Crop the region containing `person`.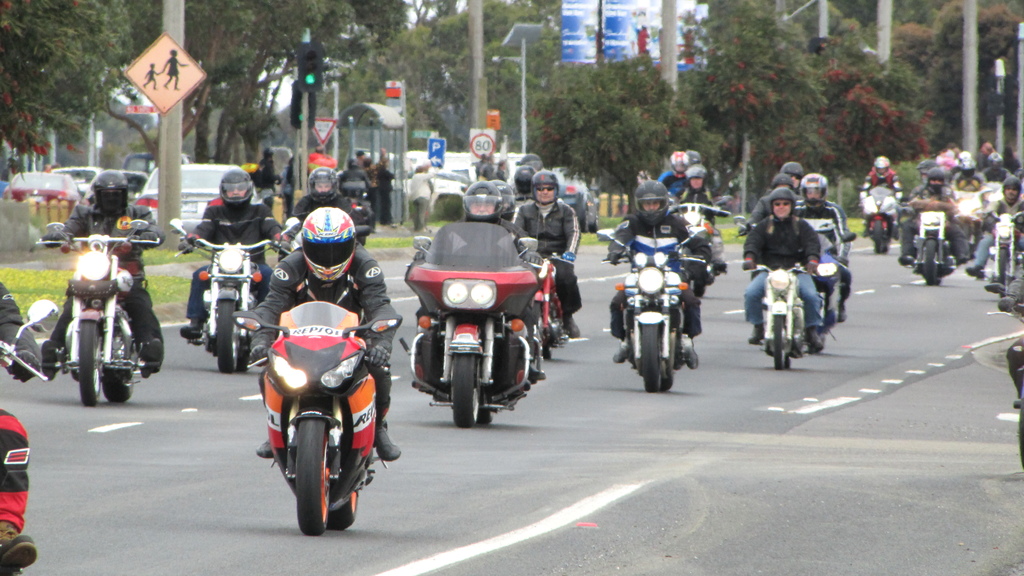
Crop region: select_region(671, 195, 717, 267).
